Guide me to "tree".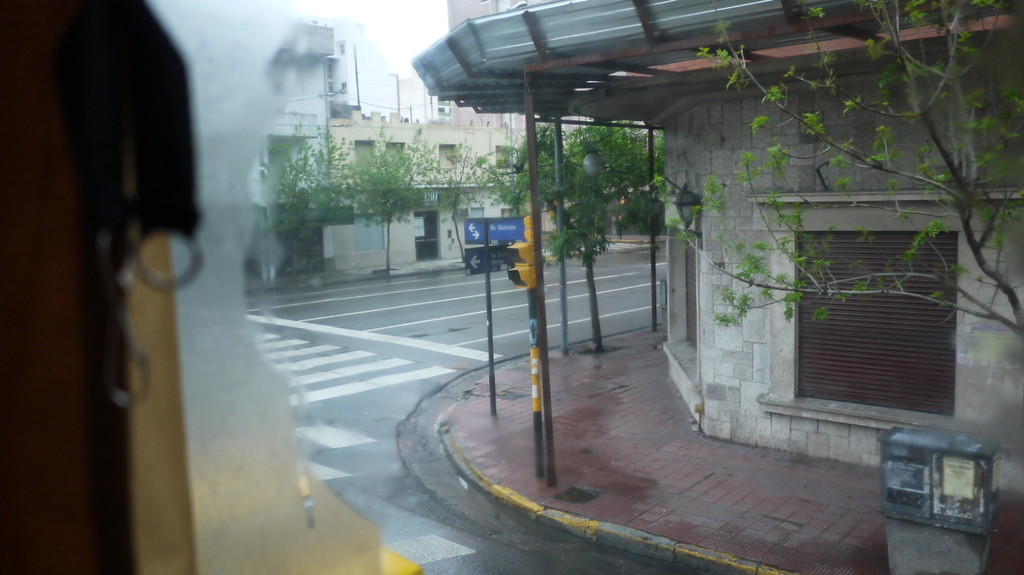
Guidance: 500:122:692:359.
